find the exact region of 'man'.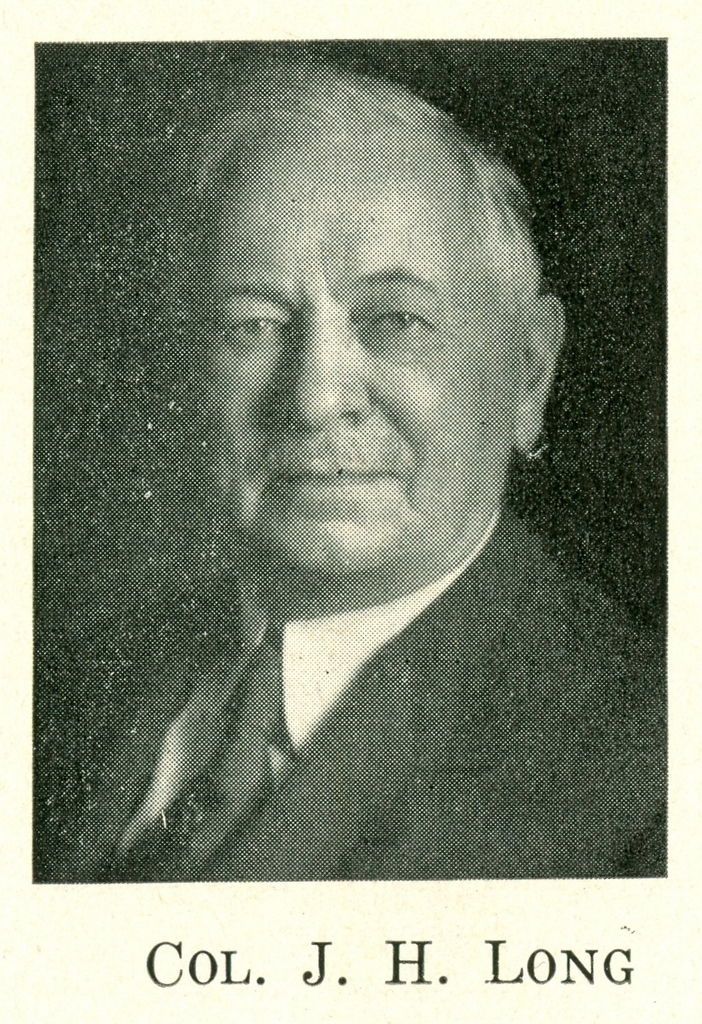
Exact region: 12,92,647,846.
